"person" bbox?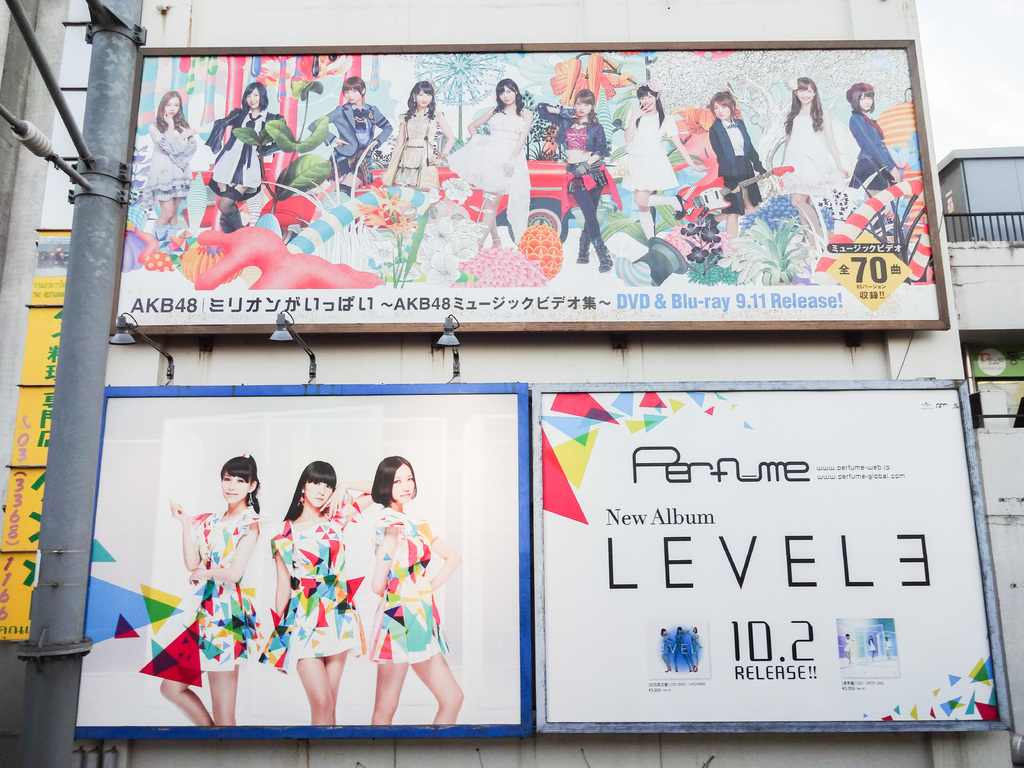
<bbox>700, 87, 768, 257</bbox>
